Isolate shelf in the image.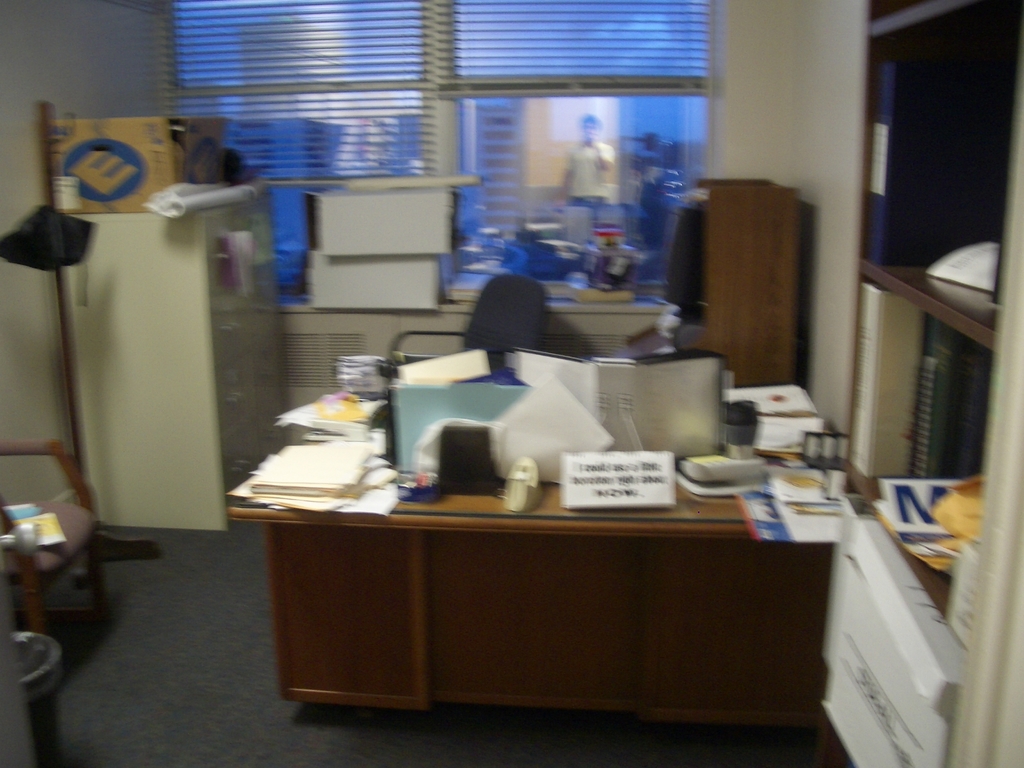
Isolated region: <region>831, 0, 1023, 710</region>.
